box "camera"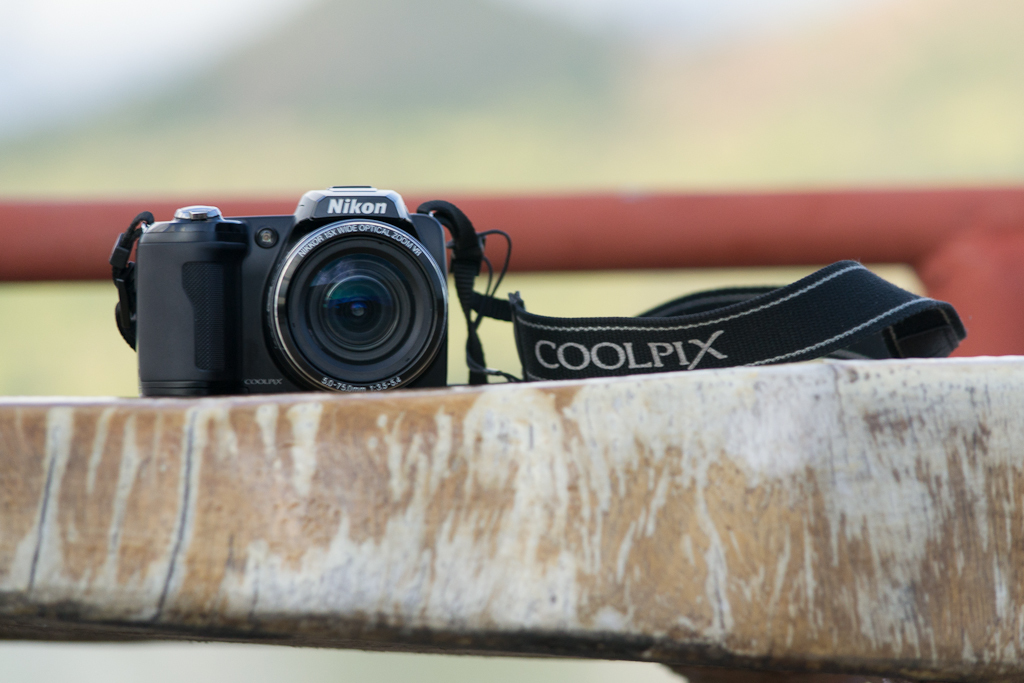
[x1=98, y1=174, x2=506, y2=403]
